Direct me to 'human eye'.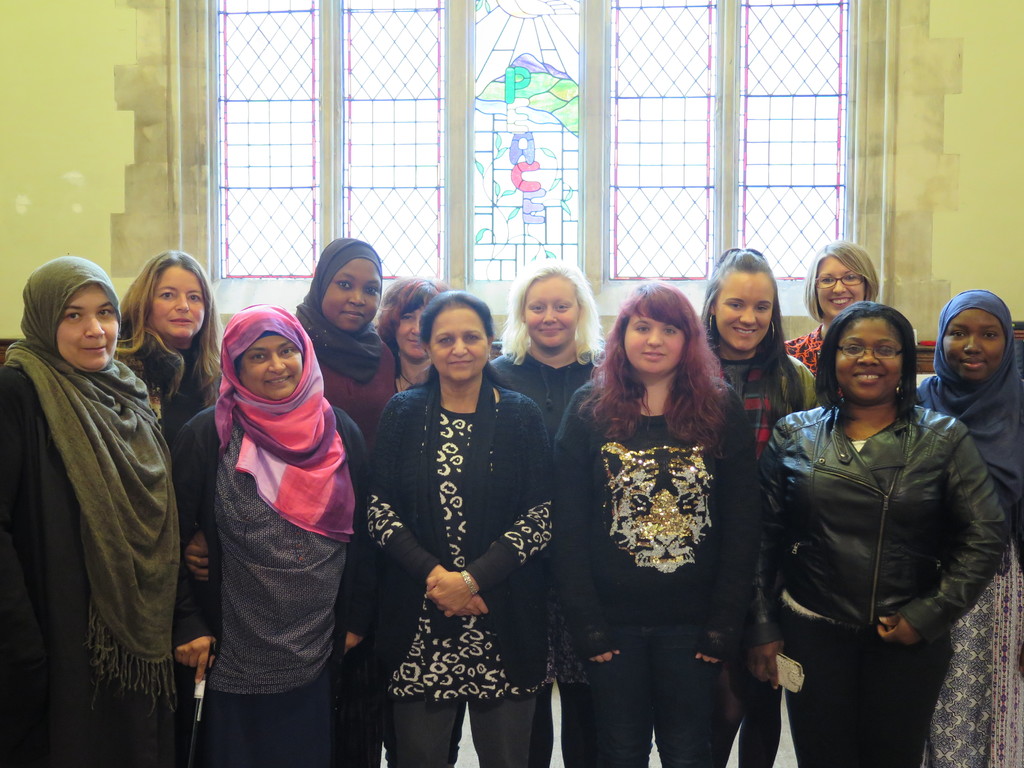
Direction: box(279, 347, 294, 360).
